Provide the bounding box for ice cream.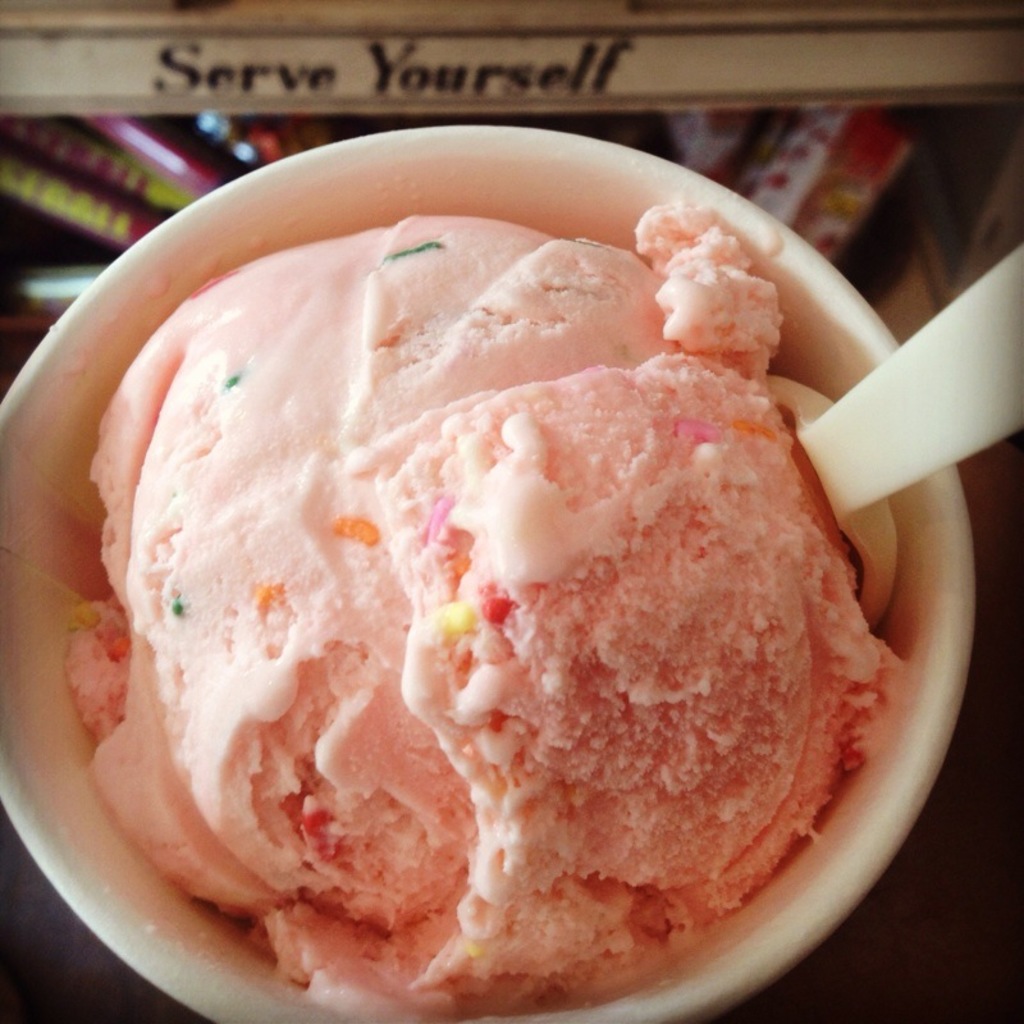
BBox(68, 197, 918, 1023).
